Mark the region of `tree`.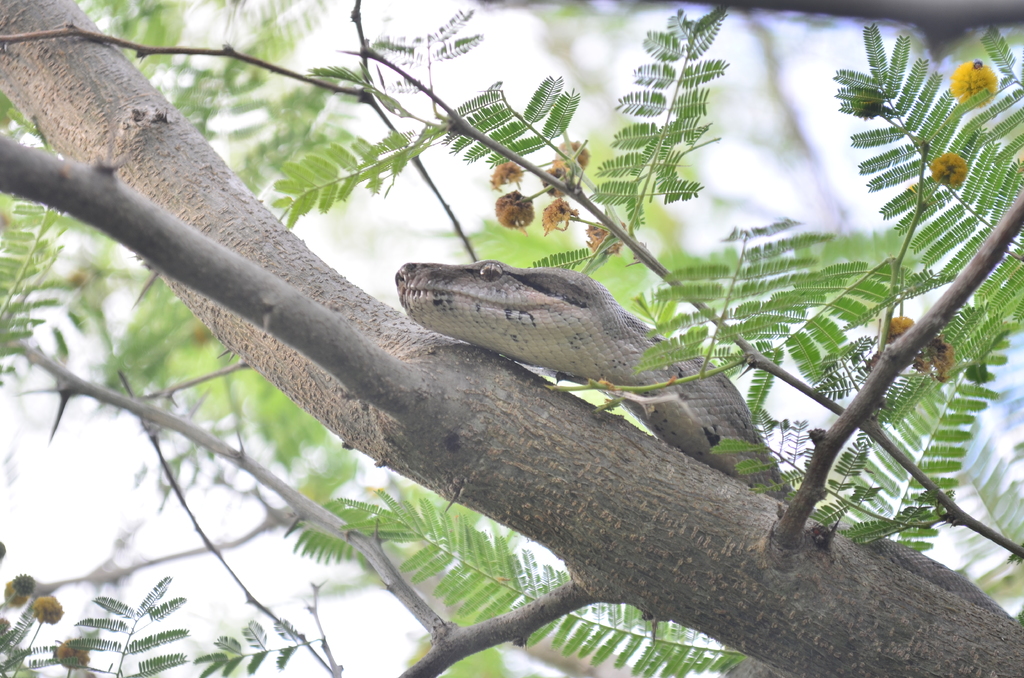
Region: 0, 0, 1023, 636.
